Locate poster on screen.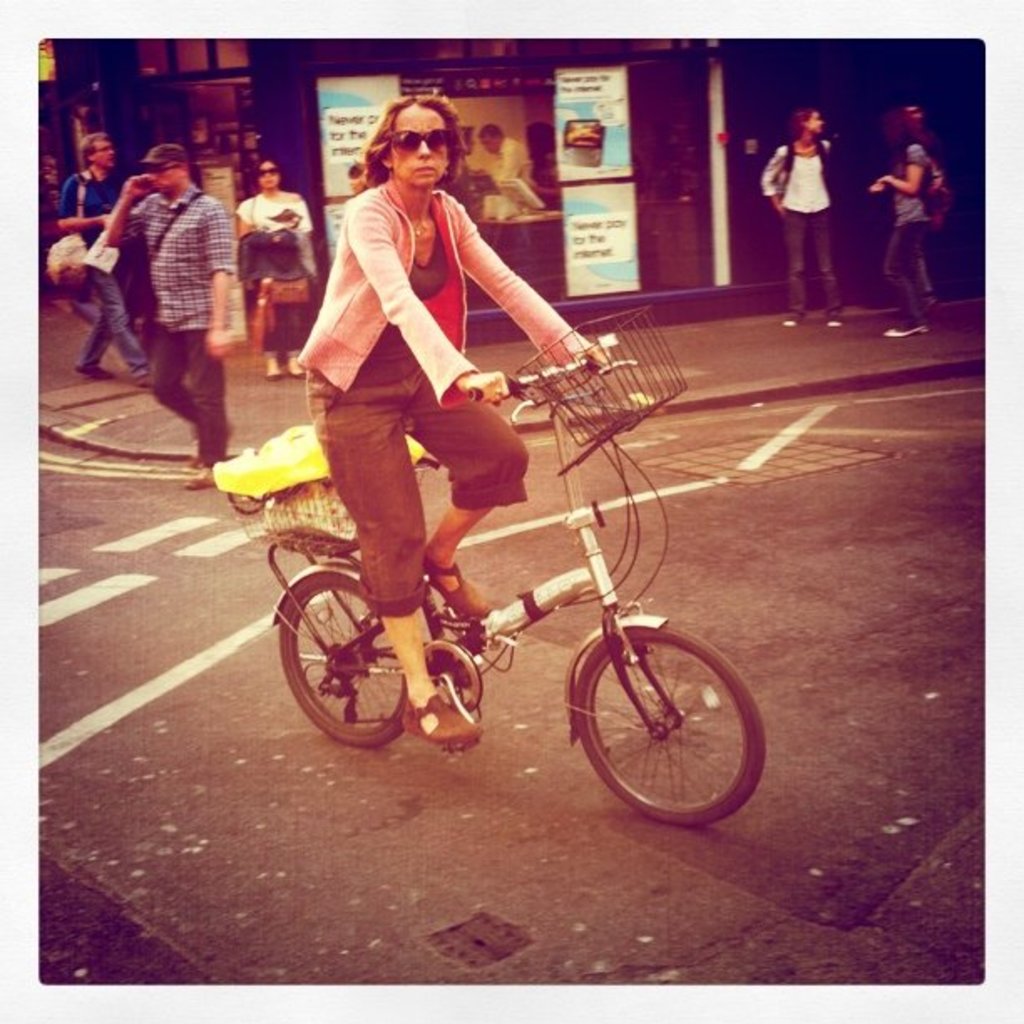
On screen at detection(30, 38, 991, 989).
